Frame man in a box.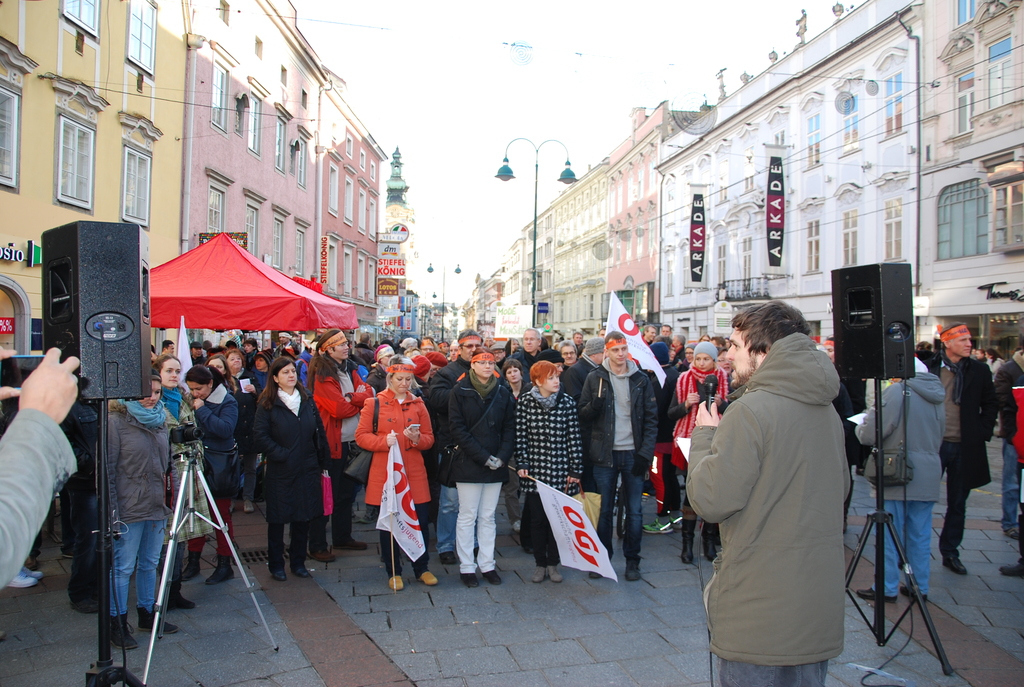
rect(161, 337, 175, 354).
